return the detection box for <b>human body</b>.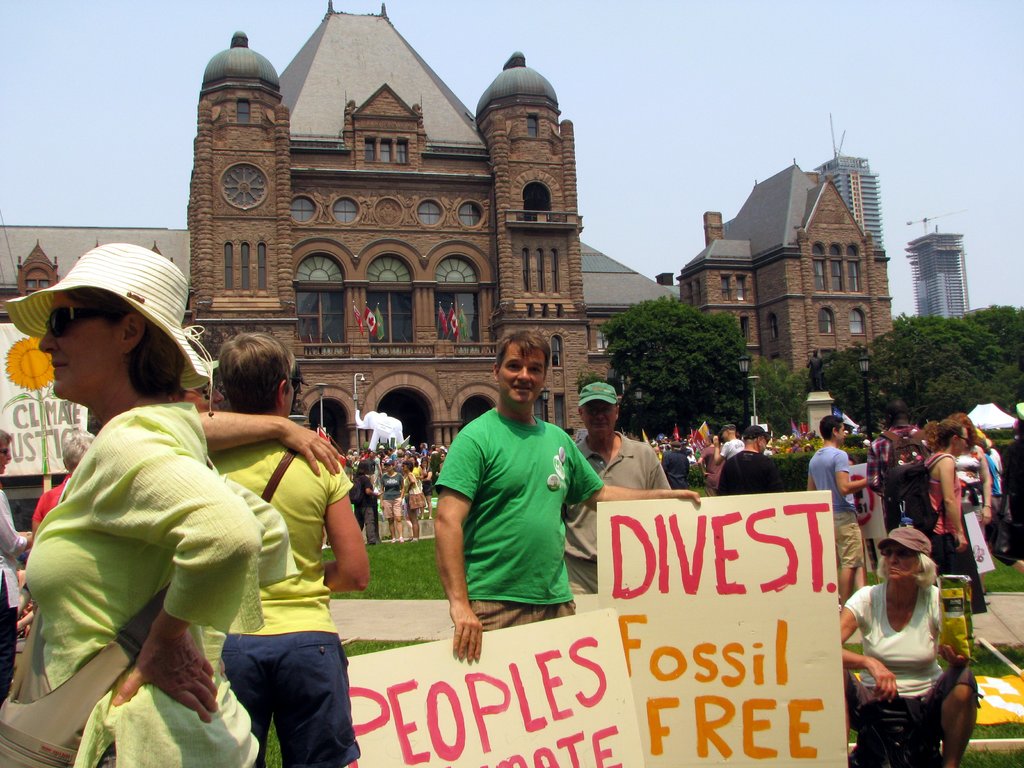
region(0, 492, 35, 701).
